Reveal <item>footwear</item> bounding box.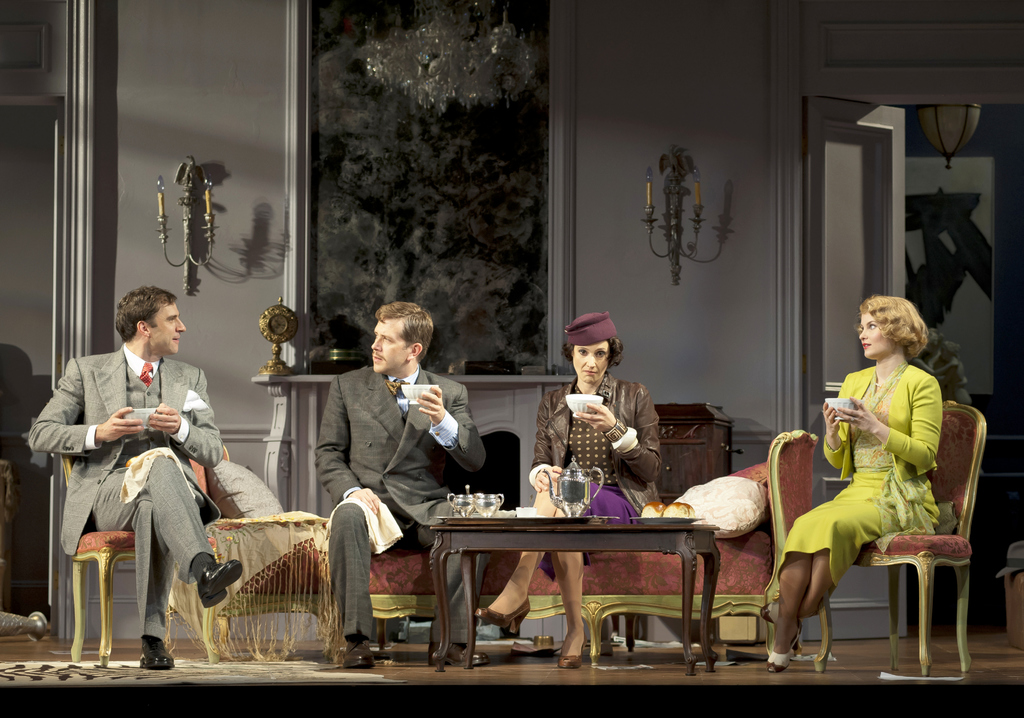
Revealed: 763 621 803 670.
